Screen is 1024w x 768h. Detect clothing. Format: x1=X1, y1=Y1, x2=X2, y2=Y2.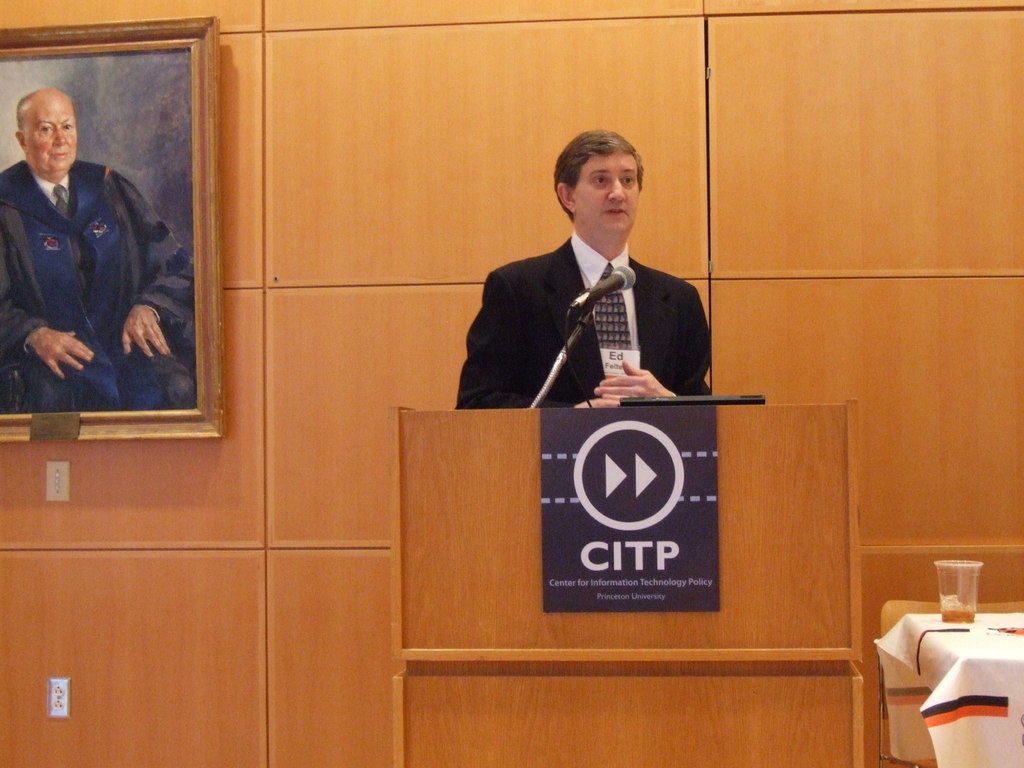
x1=9, y1=127, x2=167, y2=417.
